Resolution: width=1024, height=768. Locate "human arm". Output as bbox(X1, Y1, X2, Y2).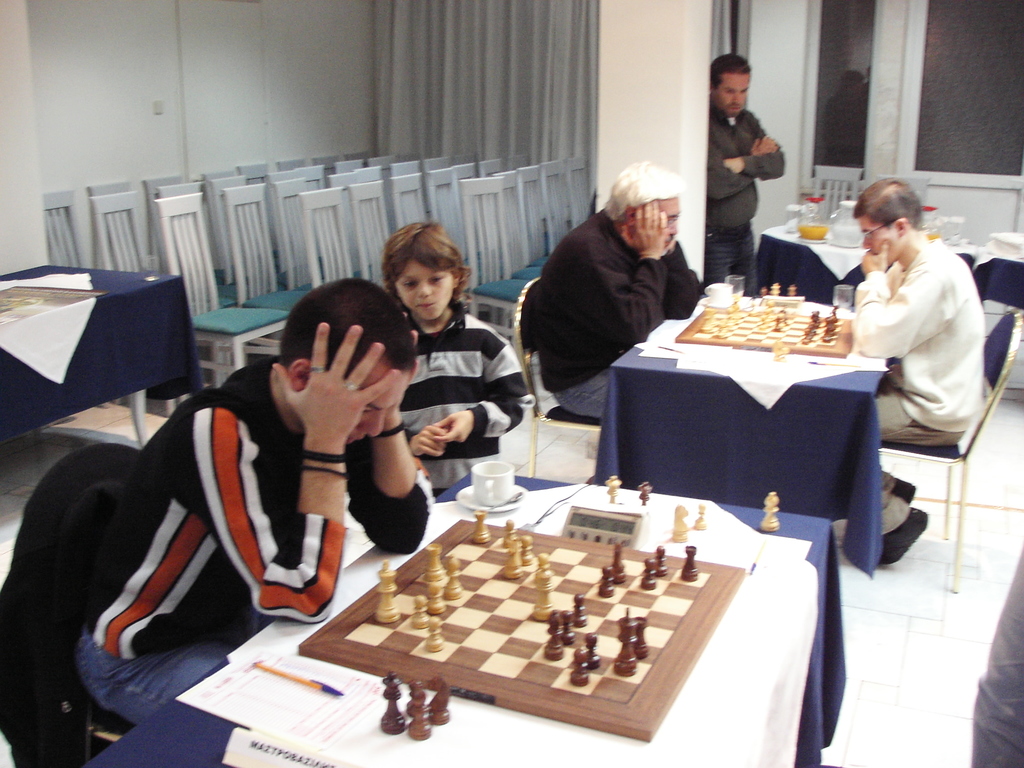
bbox(705, 127, 787, 205).
